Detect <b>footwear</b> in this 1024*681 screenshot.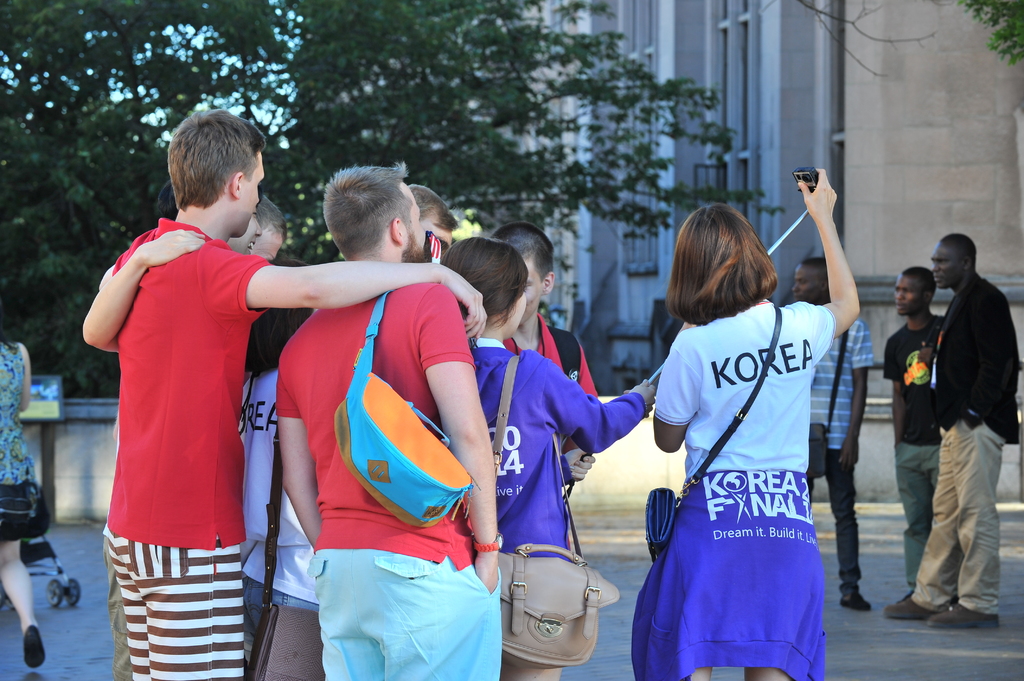
Detection: (x1=842, y1=588, x2=873, y2=616).
